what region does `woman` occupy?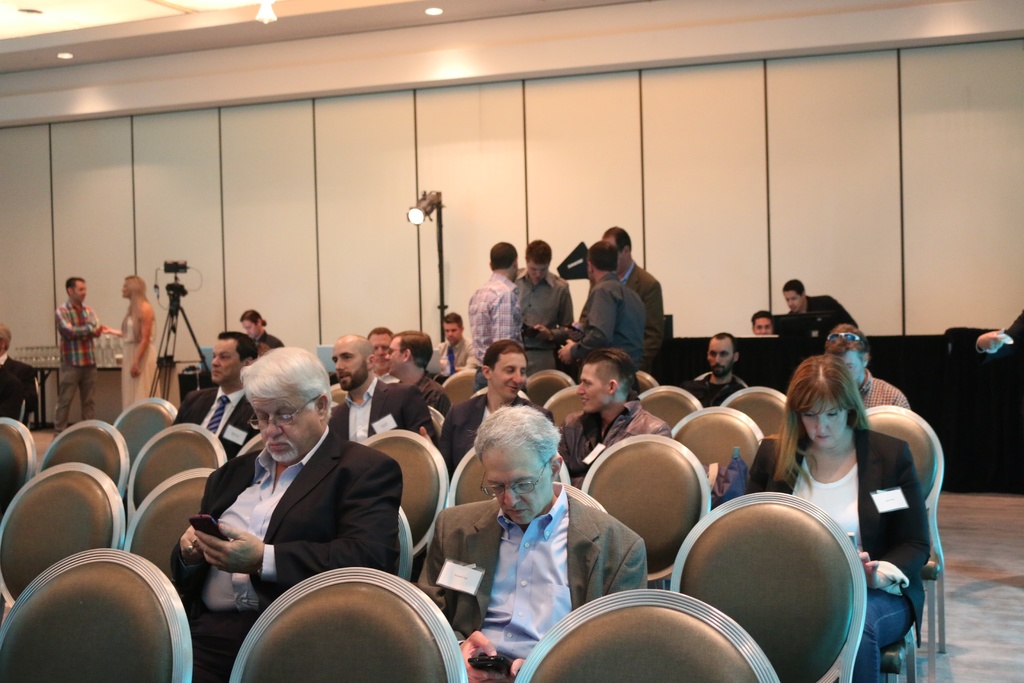
bbox(93, 274, 161, 407).
